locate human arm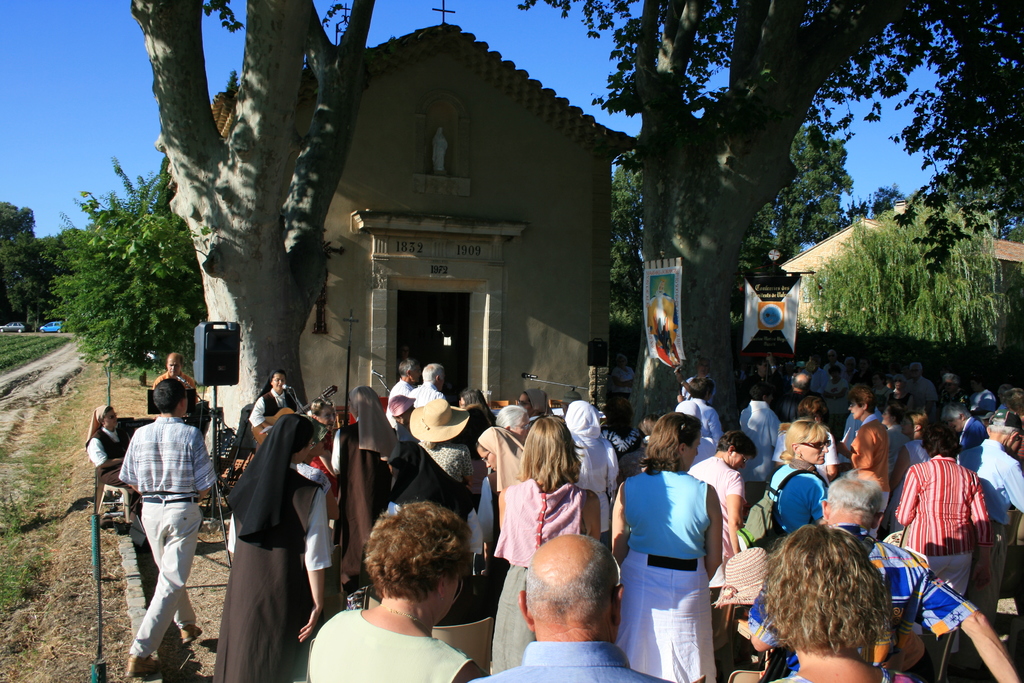
bbox(1002, 453, 1023, 518)
